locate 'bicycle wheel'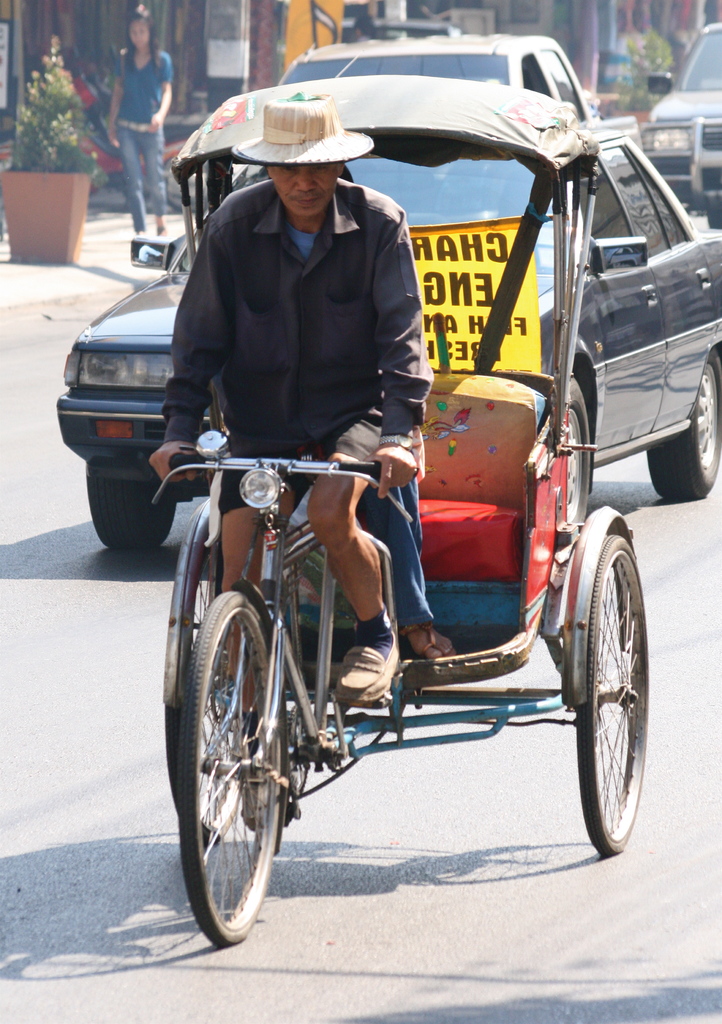
{"x1": 164, "y1": 556, "x2": 245, "y2": 846}
